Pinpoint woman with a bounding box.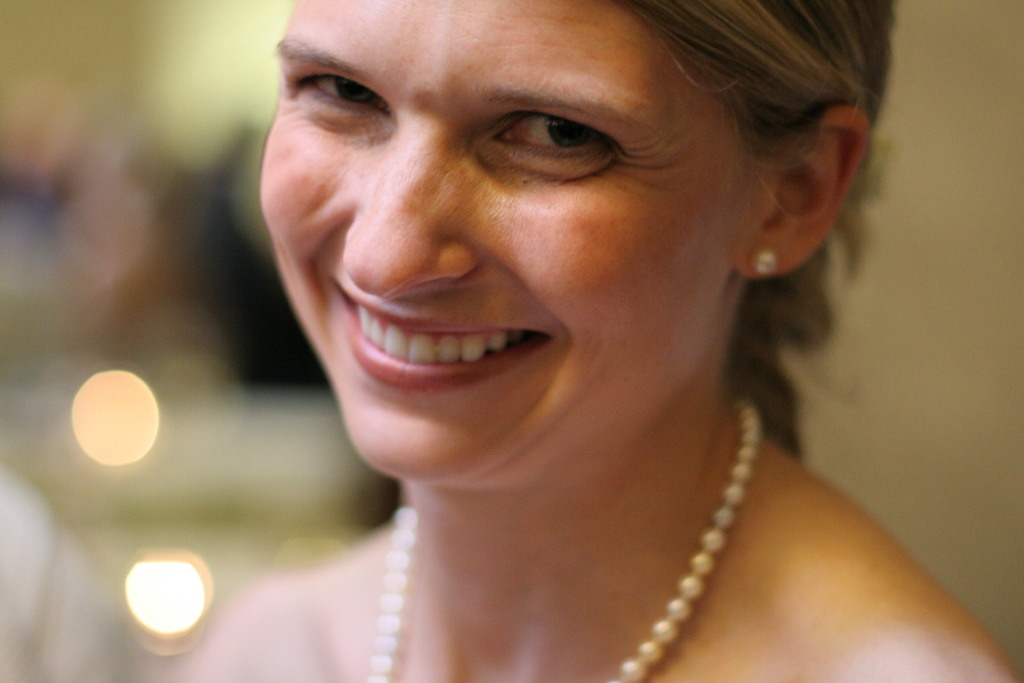
137 0 992 669.
